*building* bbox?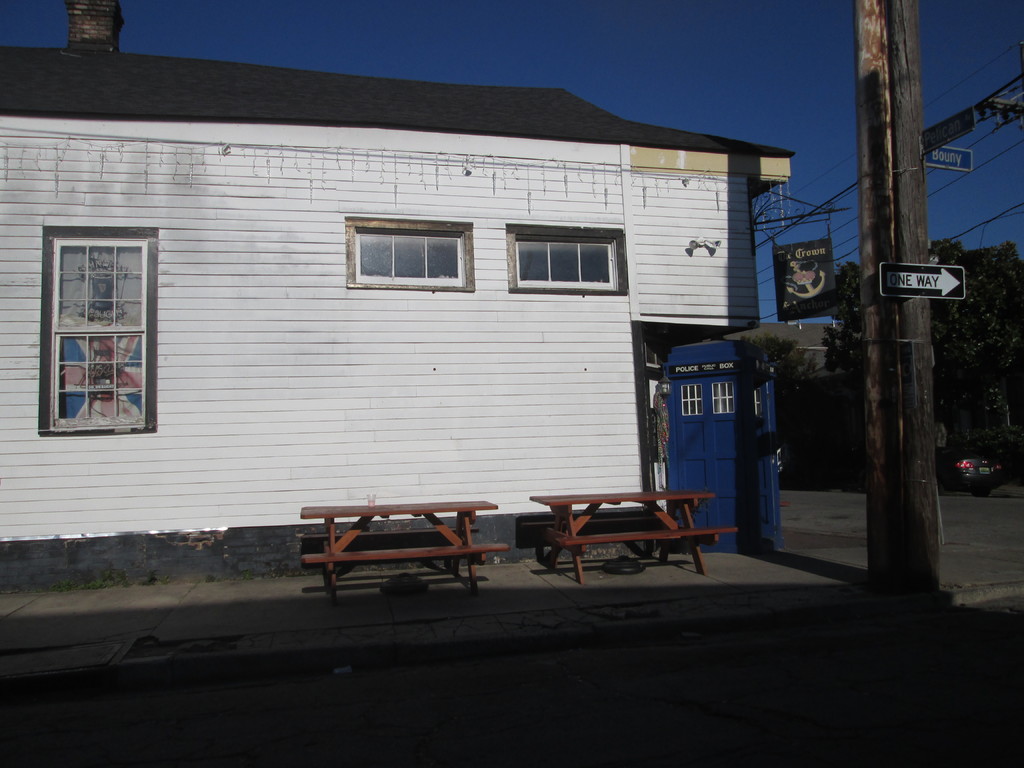
0, 2, 797, 585
